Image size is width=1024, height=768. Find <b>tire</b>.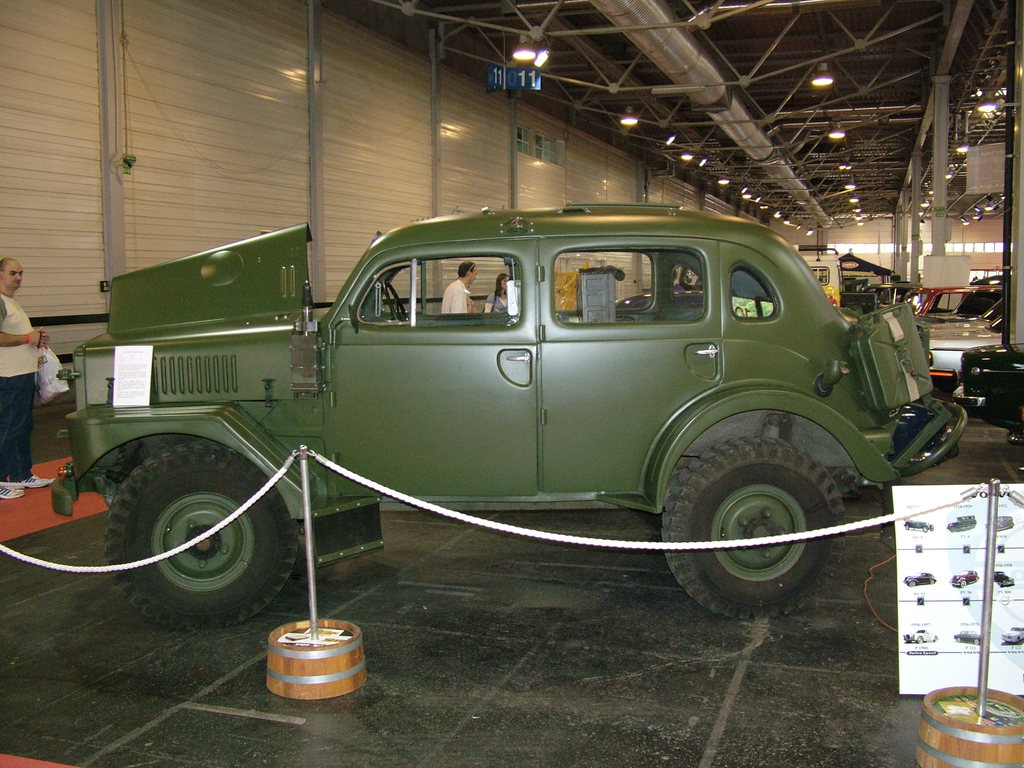
(left=104, top=444, right=300, bottom=627).
